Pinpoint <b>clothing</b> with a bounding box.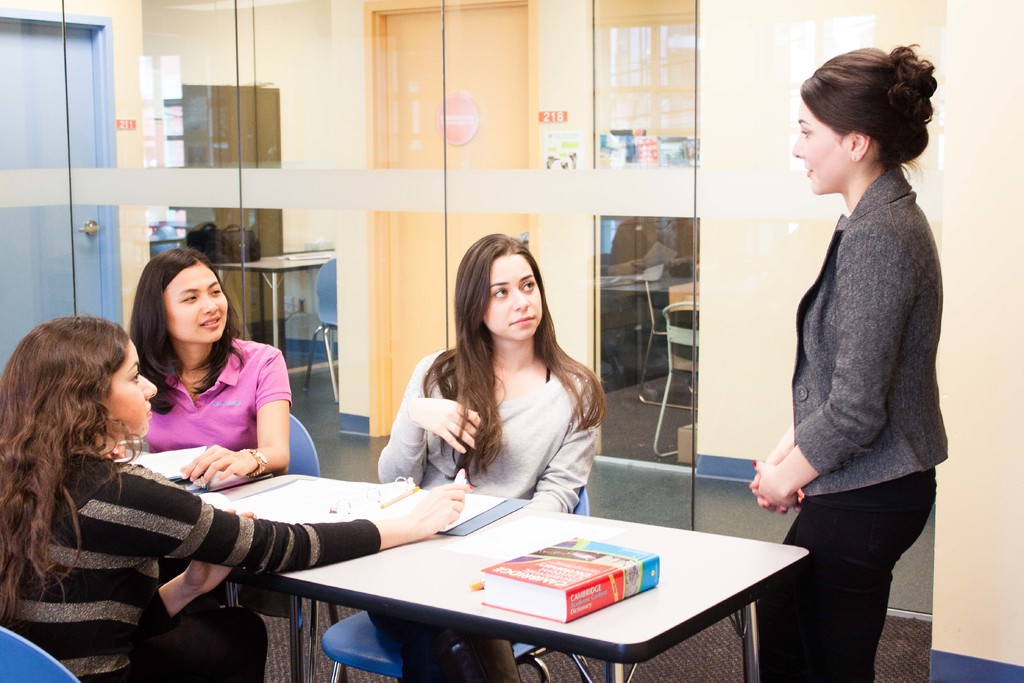
(x1=138, y1=330, x2=287, y2=459).
